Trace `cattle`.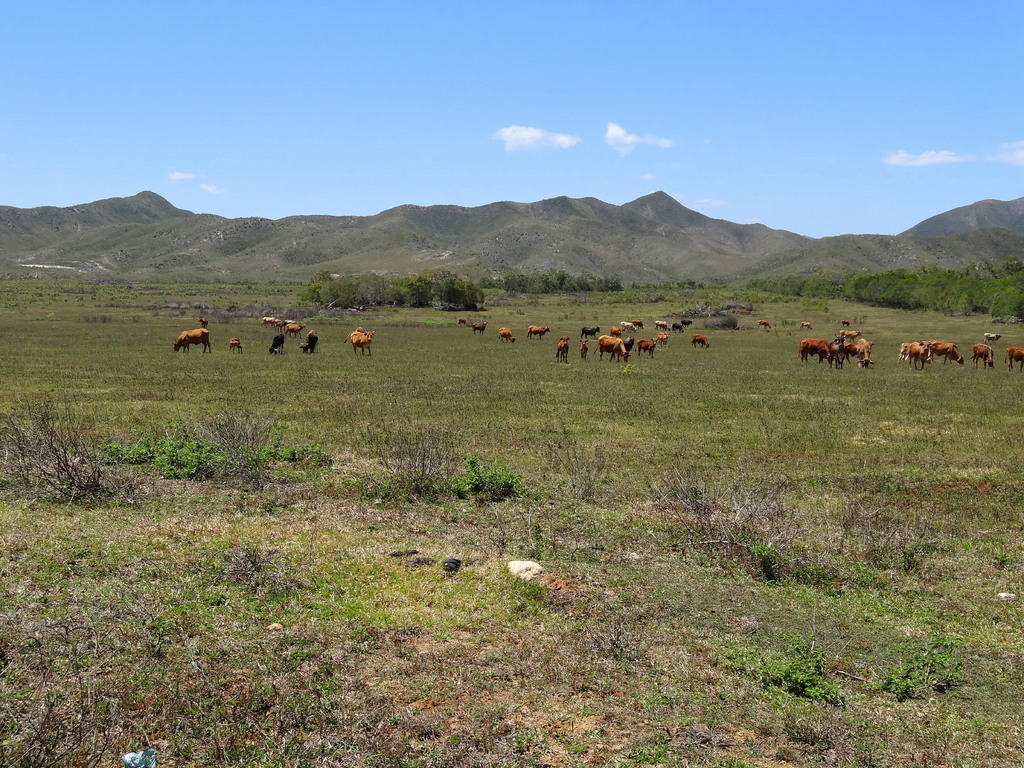
Traced to region(497, 326, 516, 344).
